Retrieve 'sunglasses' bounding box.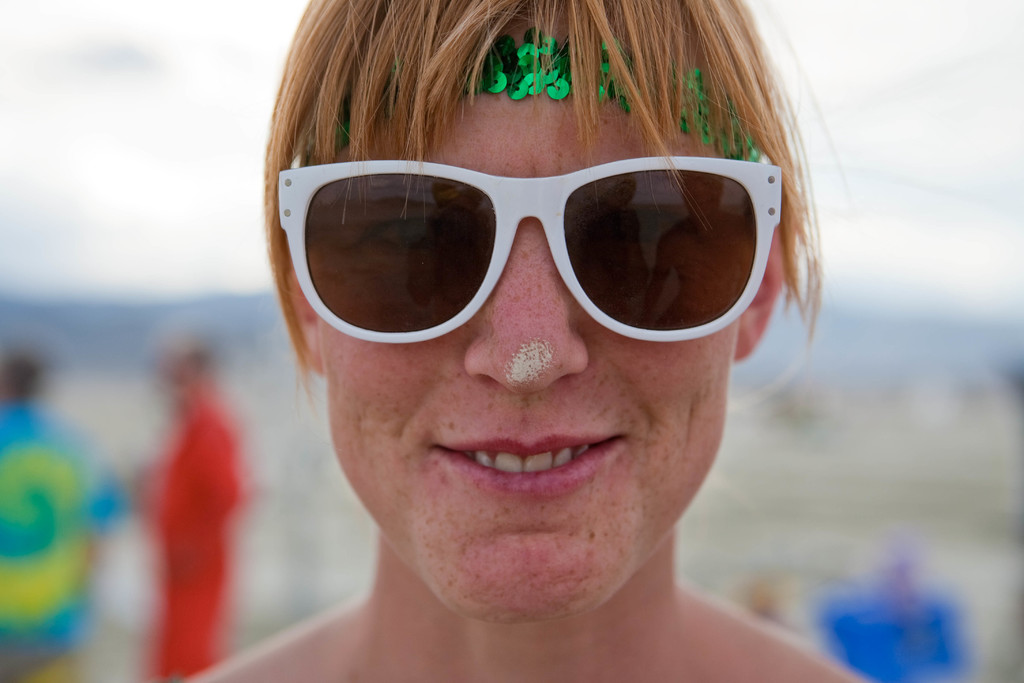
Bounding box: (left=276, top=151, right=783, bottom=341).
